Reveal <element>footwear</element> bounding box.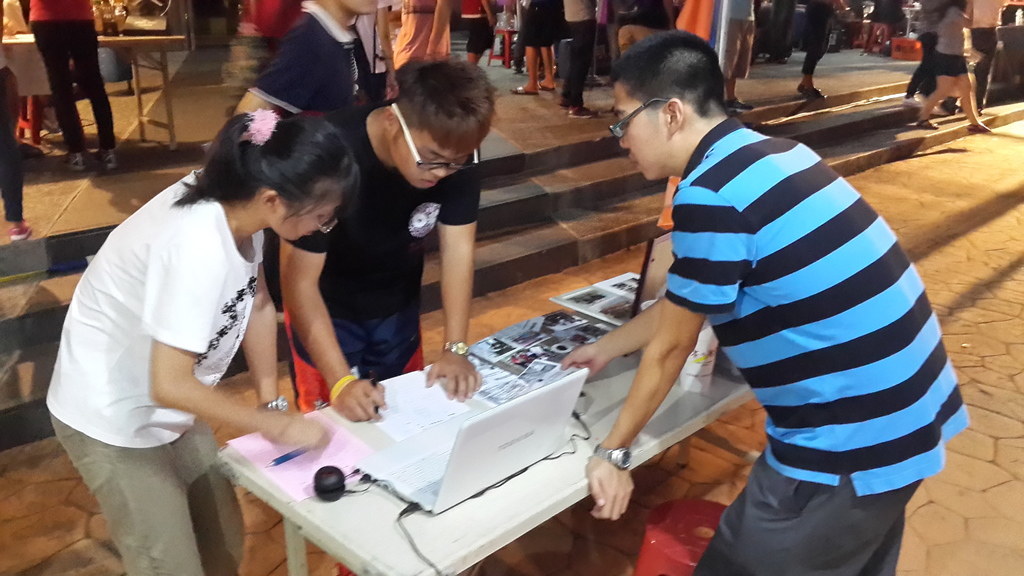
Revealed: 727, 99, 749, 115.
